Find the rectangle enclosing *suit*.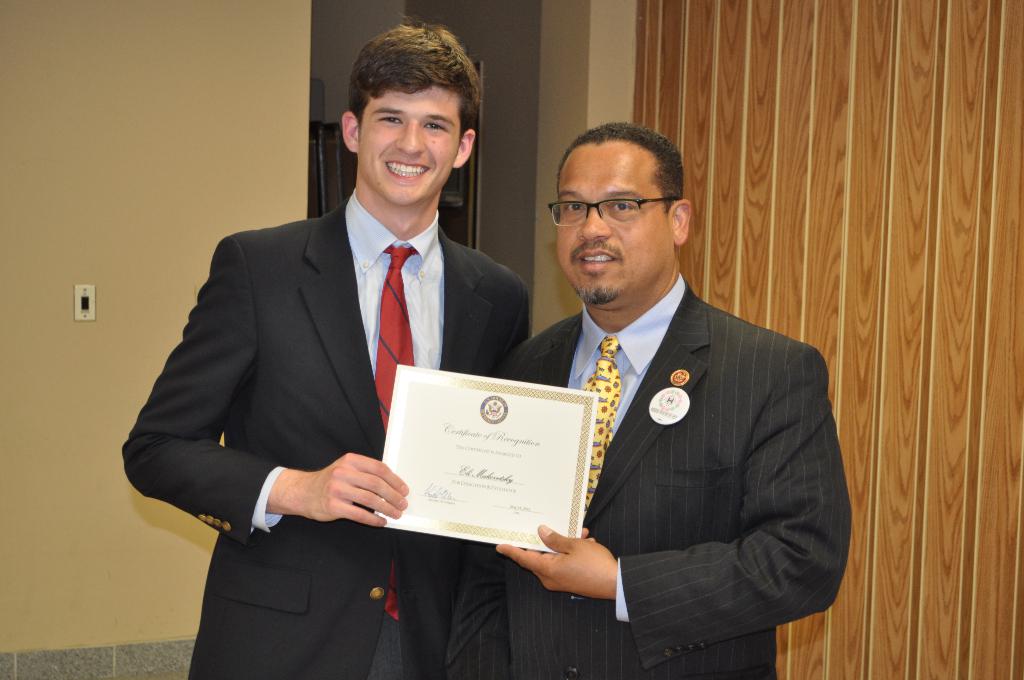
box=[160, 88, 550, 608].
